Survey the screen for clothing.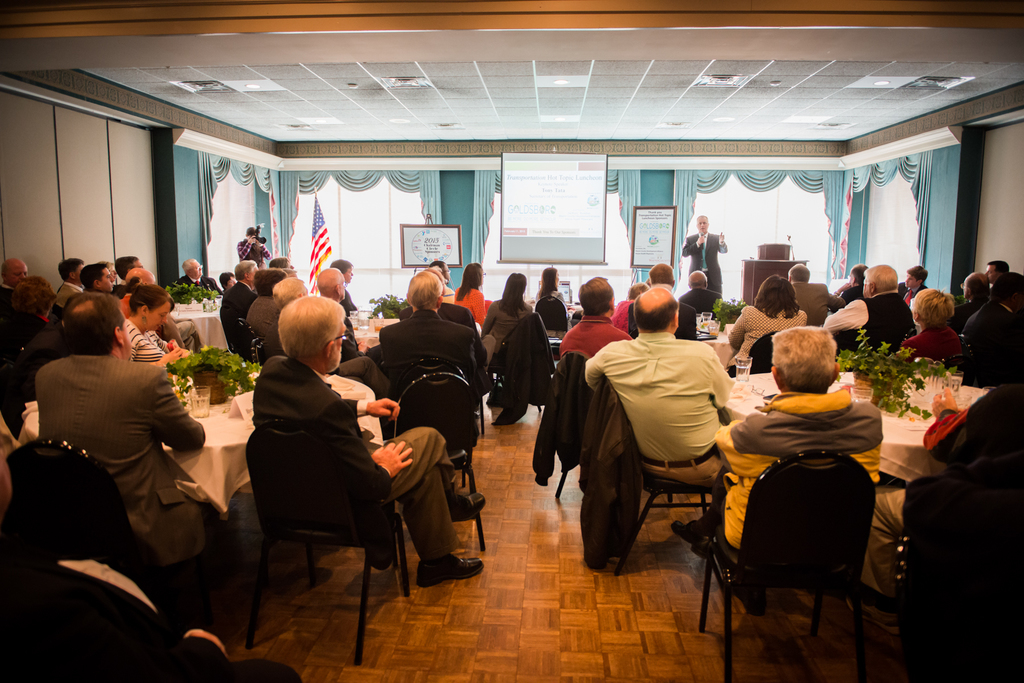
Survey found: (35, 347, 212, 588).
